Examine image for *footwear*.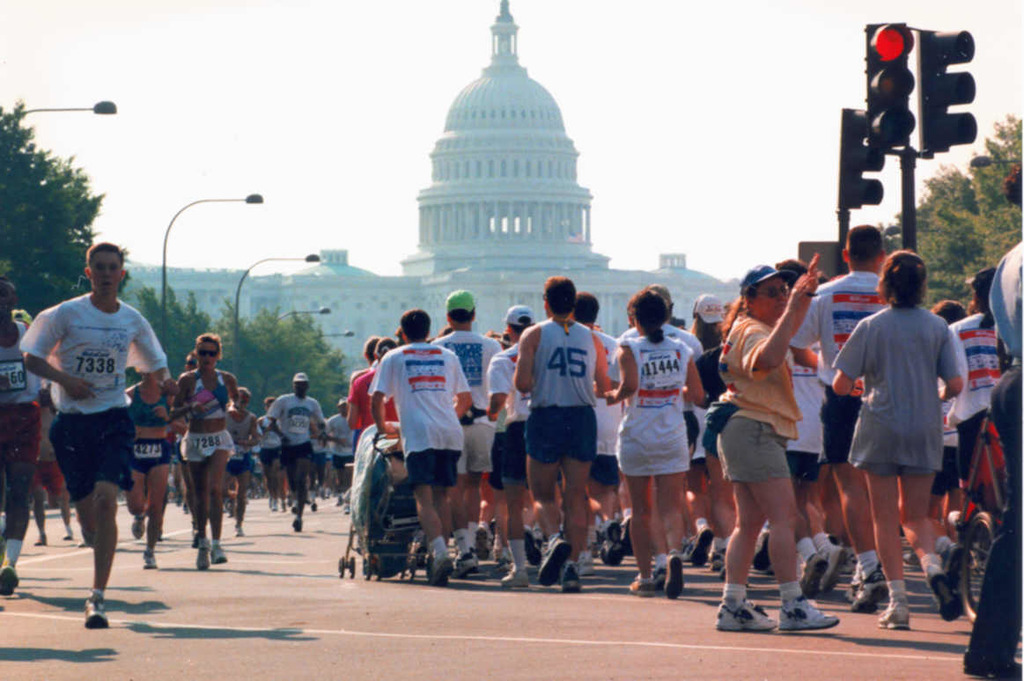
Examination result: [538, 543, 560, 579].
